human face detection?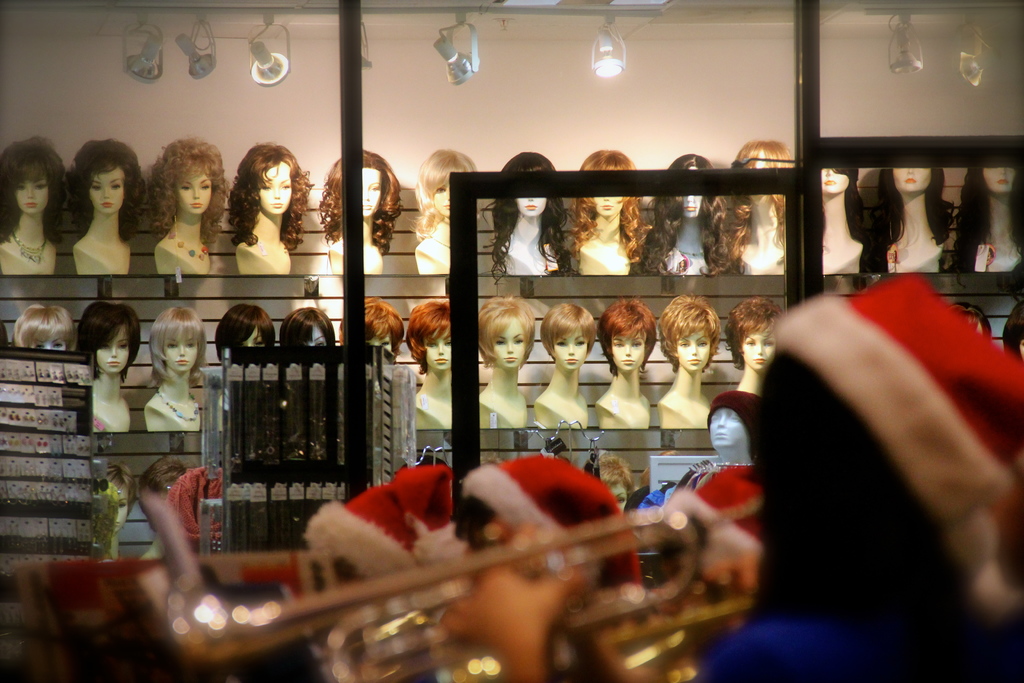
x1=892 y1=170 x2=929 y2=190
